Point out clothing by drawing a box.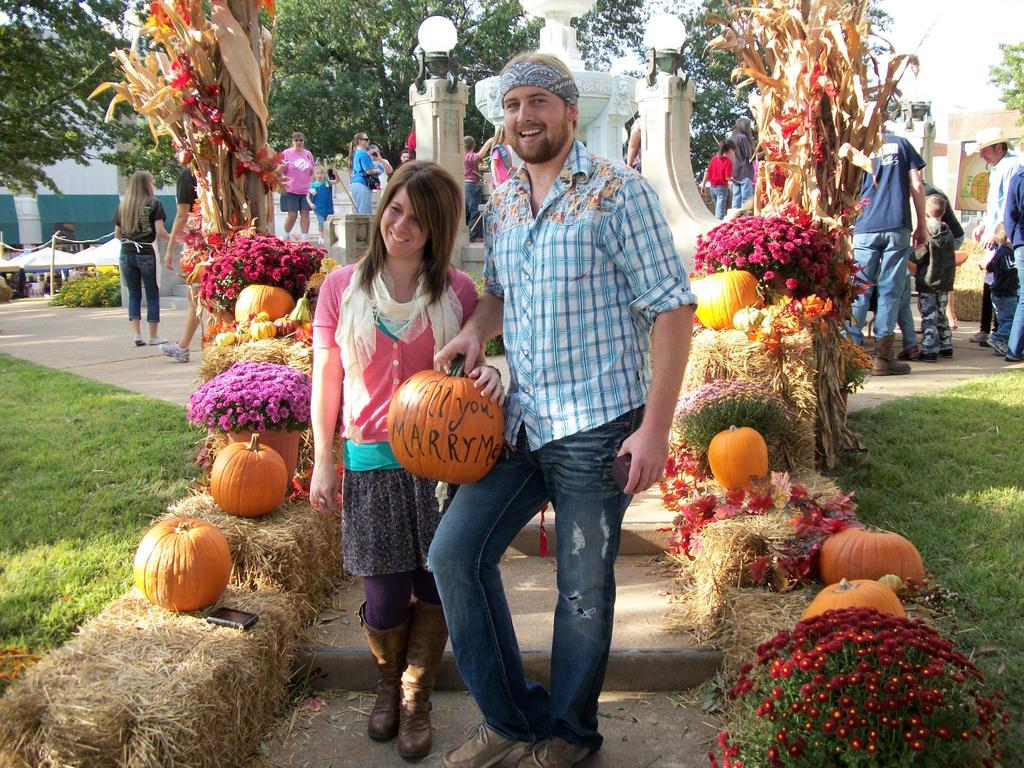
916/184/959/257.
